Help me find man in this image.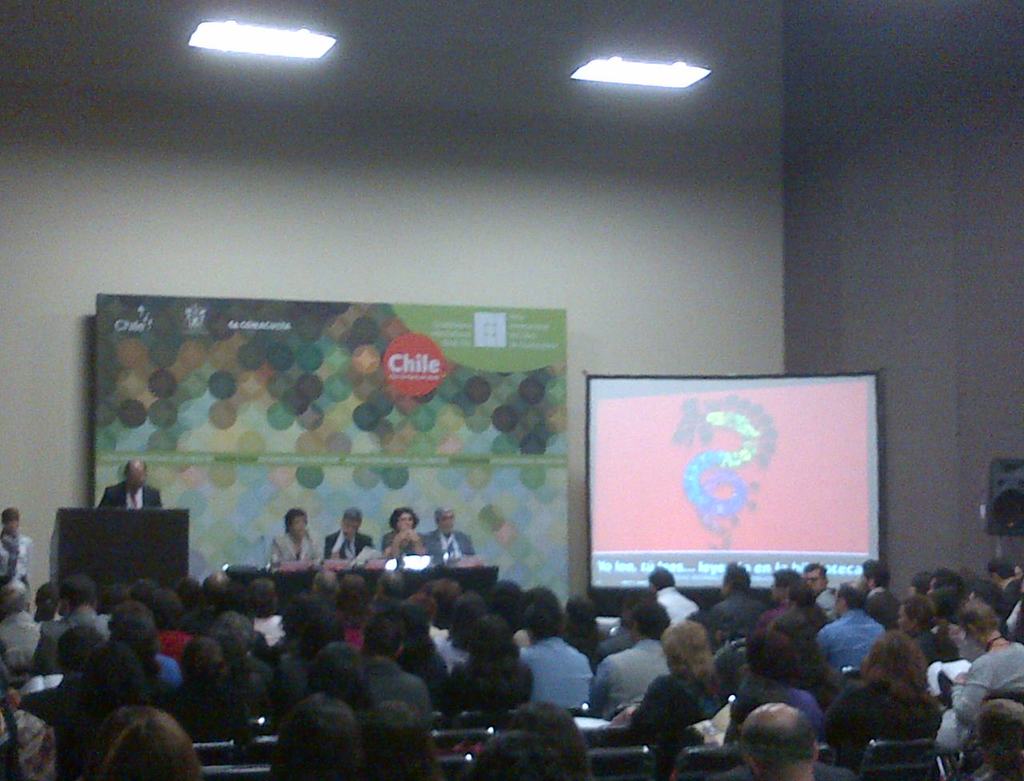
Found it: pyautogui.locateOnScreen(592, 603, 669, 717).
